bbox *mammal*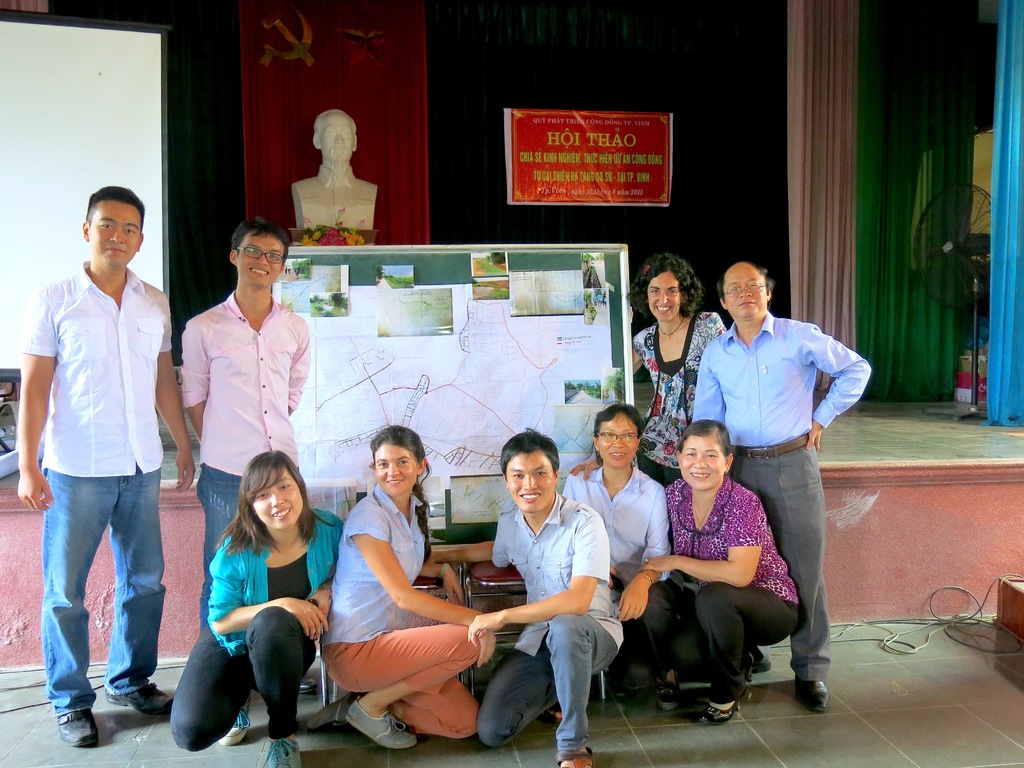
[left=23, top=185, right=179, bottom=752]
